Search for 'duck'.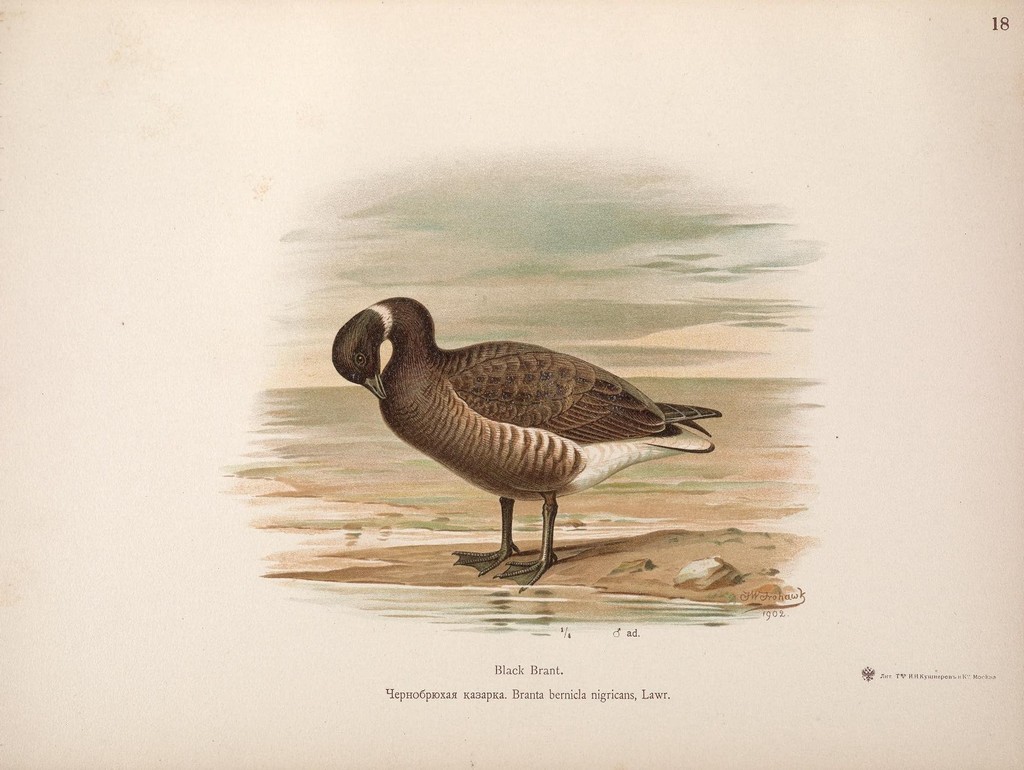
Found at rect(320, 272, 734, 584).
